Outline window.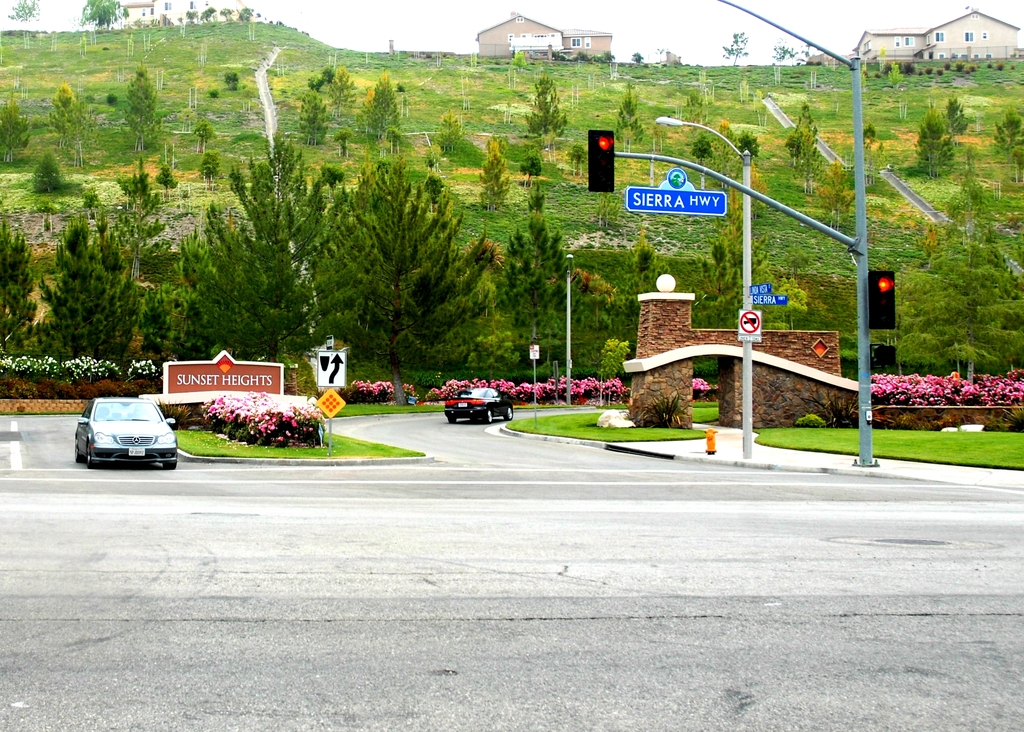
Outline: region(931, 28, 946, 42).
